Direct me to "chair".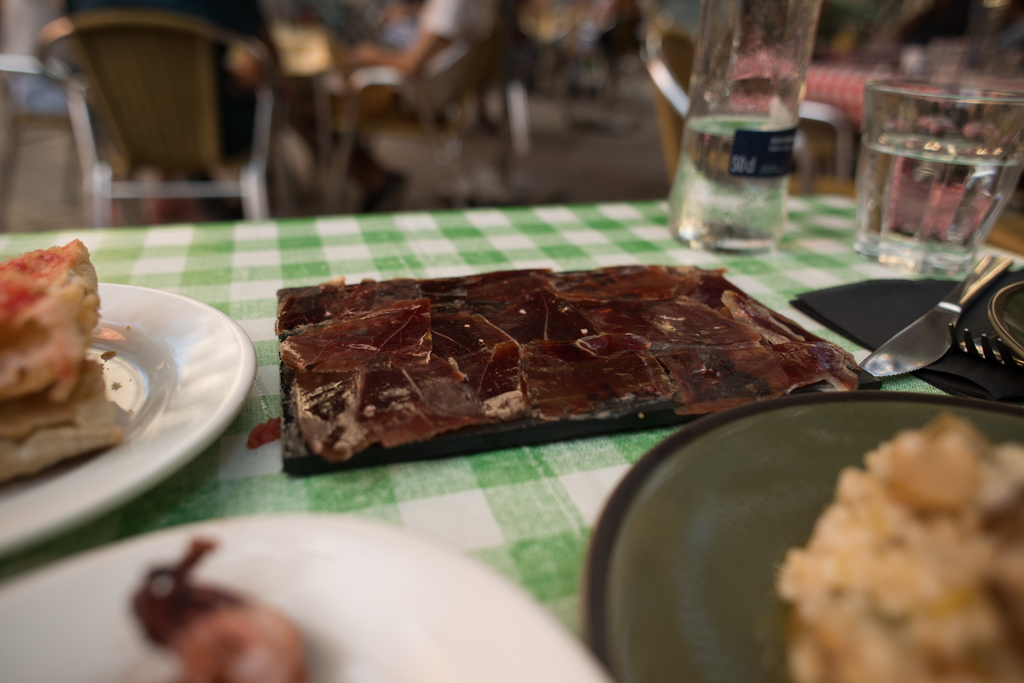
Direction: 25 15 285 224.
